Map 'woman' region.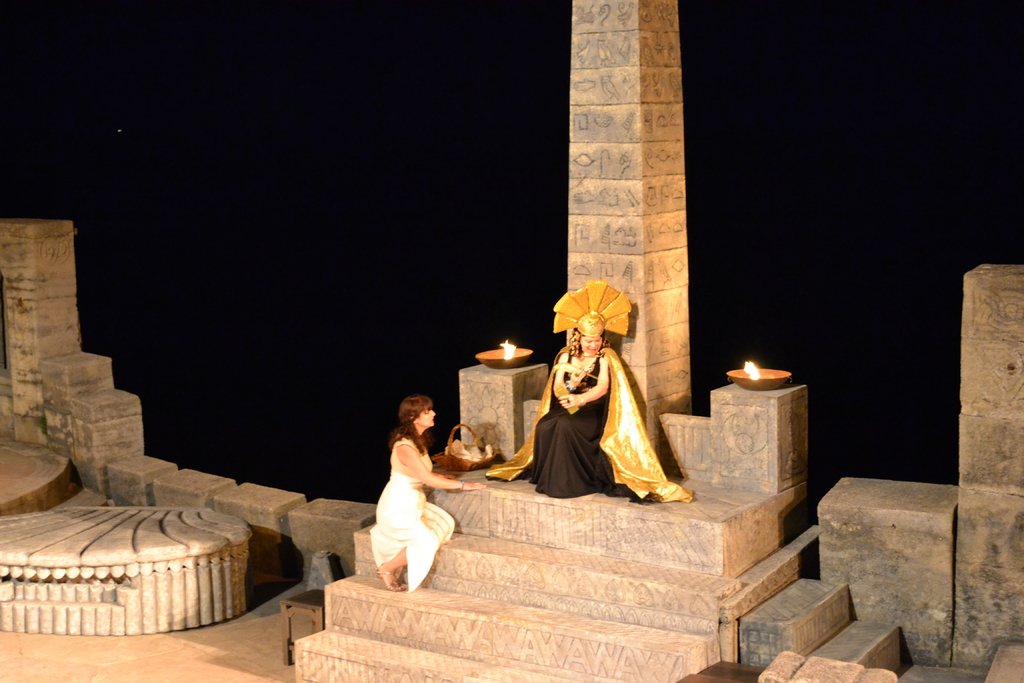
Mapped to box=[481, 282, 692, 509].
